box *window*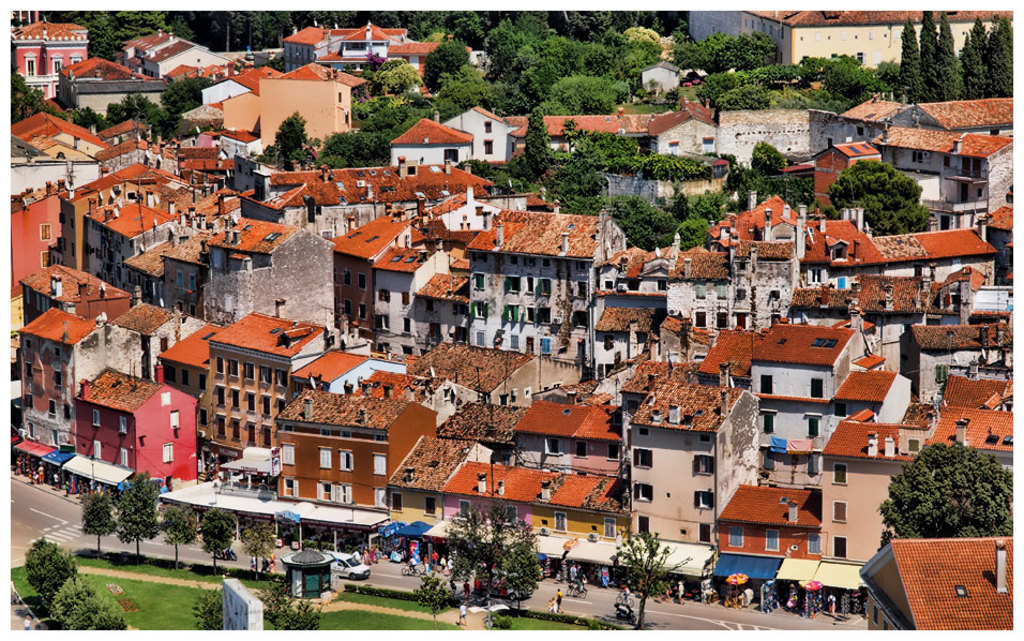
(x1=693, y1=488, x2=714, y2=511)
